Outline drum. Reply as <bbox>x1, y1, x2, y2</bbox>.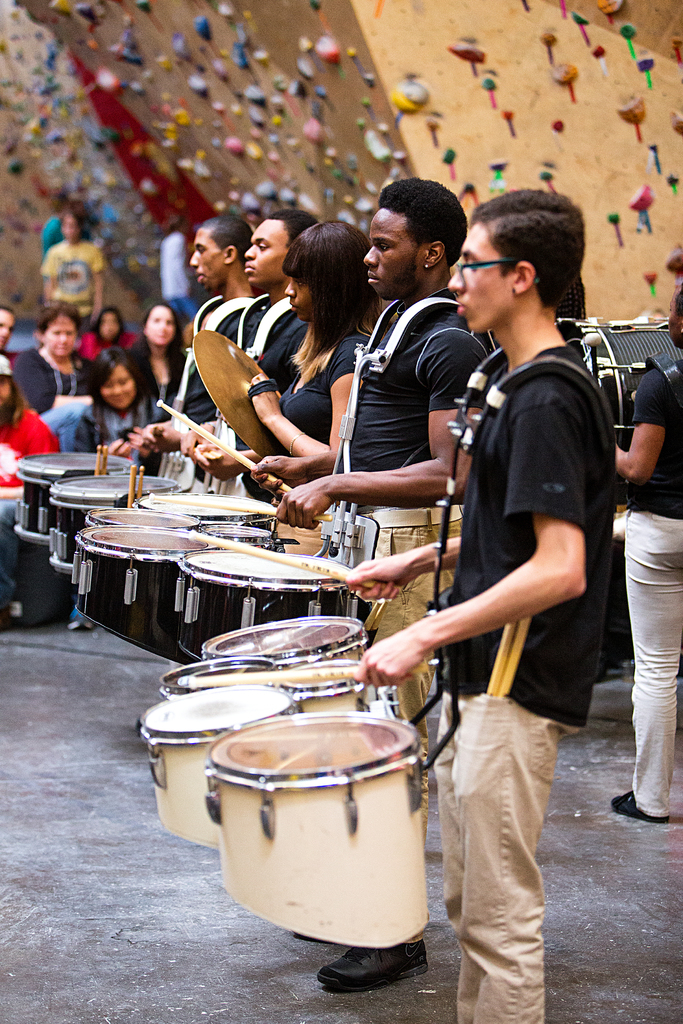
<bbox>131, 684, 299, 855</bbox>.
